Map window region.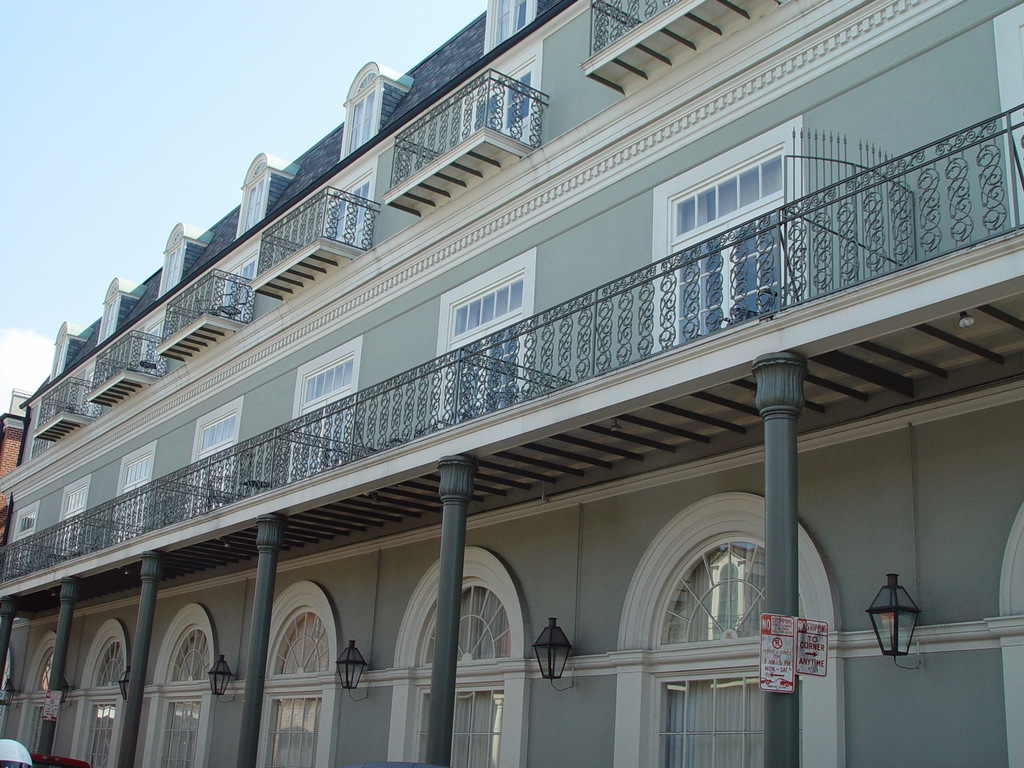
Mapped to 52, 321, 72, 387.
